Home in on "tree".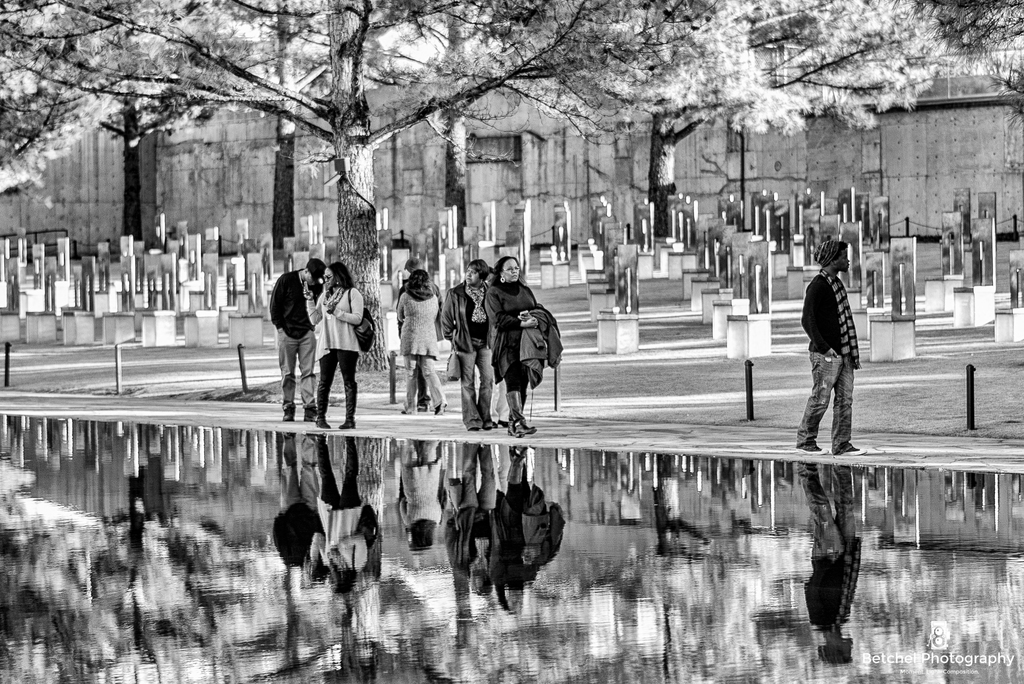
Homed in at <region>346, 0, 557, 235</region>.
